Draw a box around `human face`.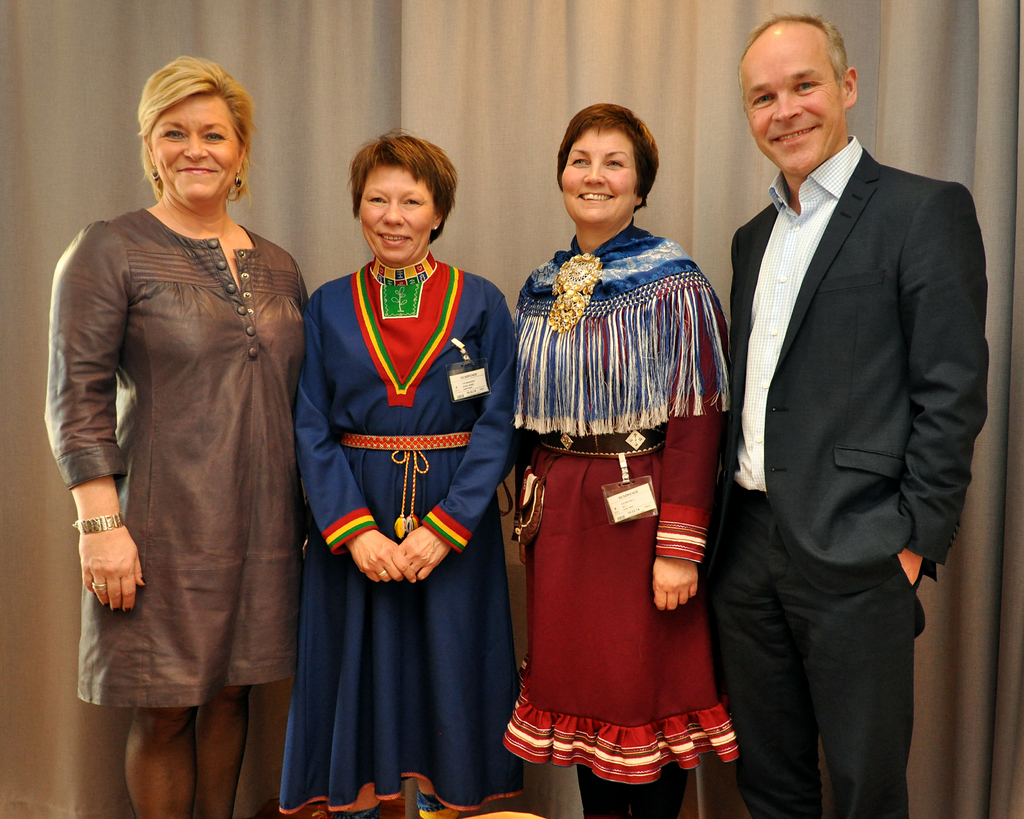
[x1=742, y1=25, x2=845, y2=173].
